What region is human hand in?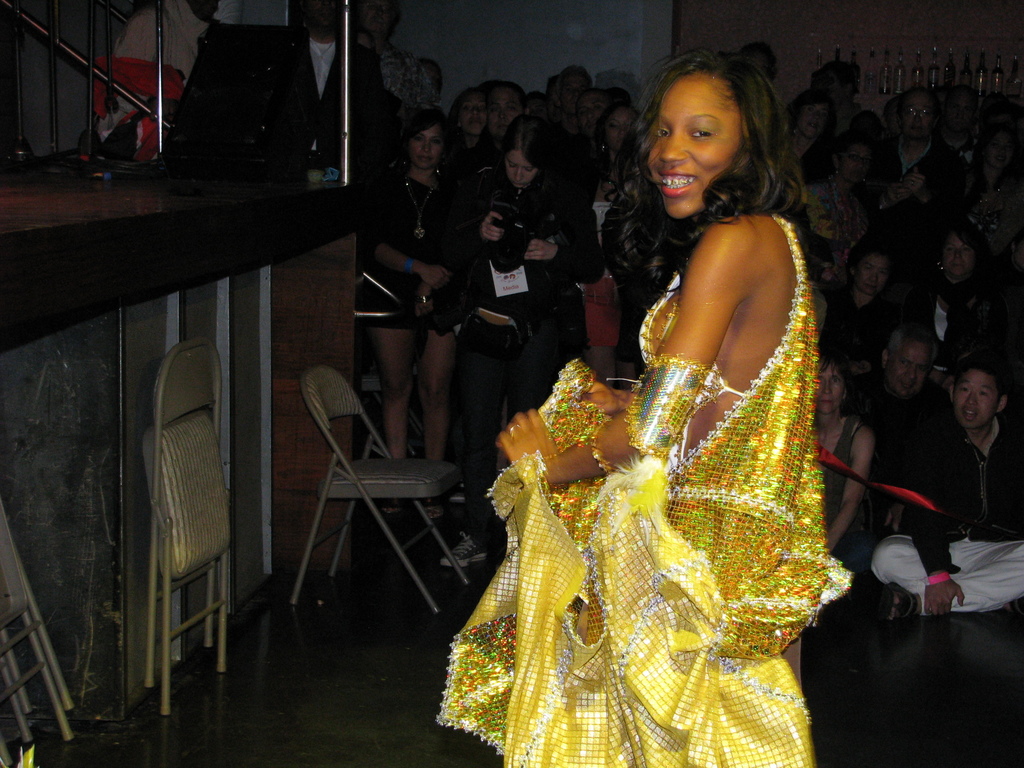
select_region(884, 506, 908, 532).
